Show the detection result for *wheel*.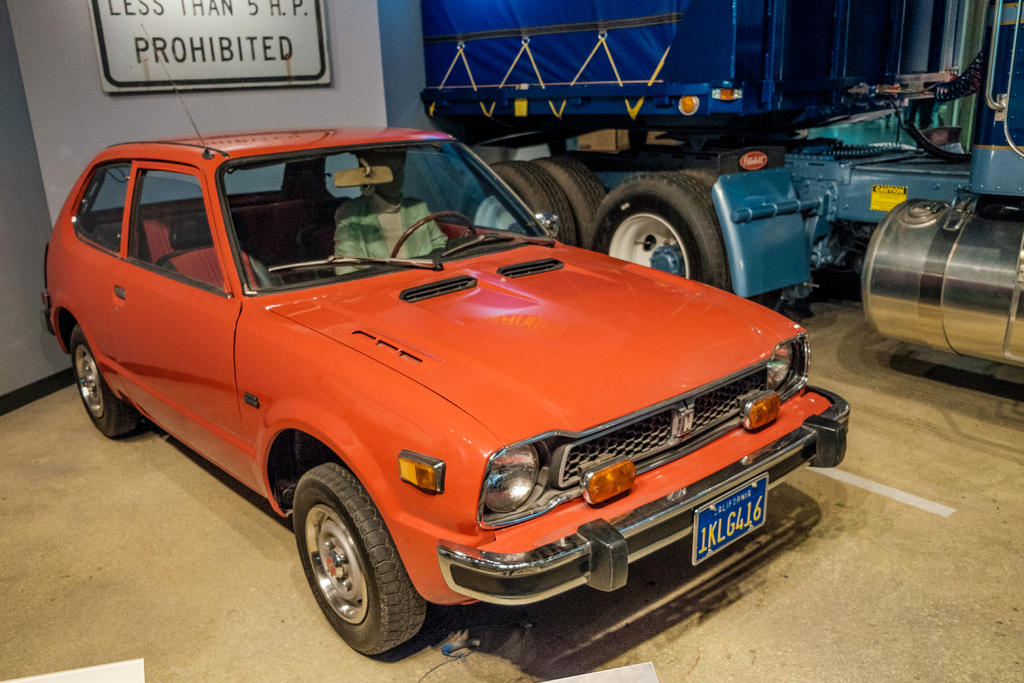
x1=488 y1=161 x2=582 y2=250.
